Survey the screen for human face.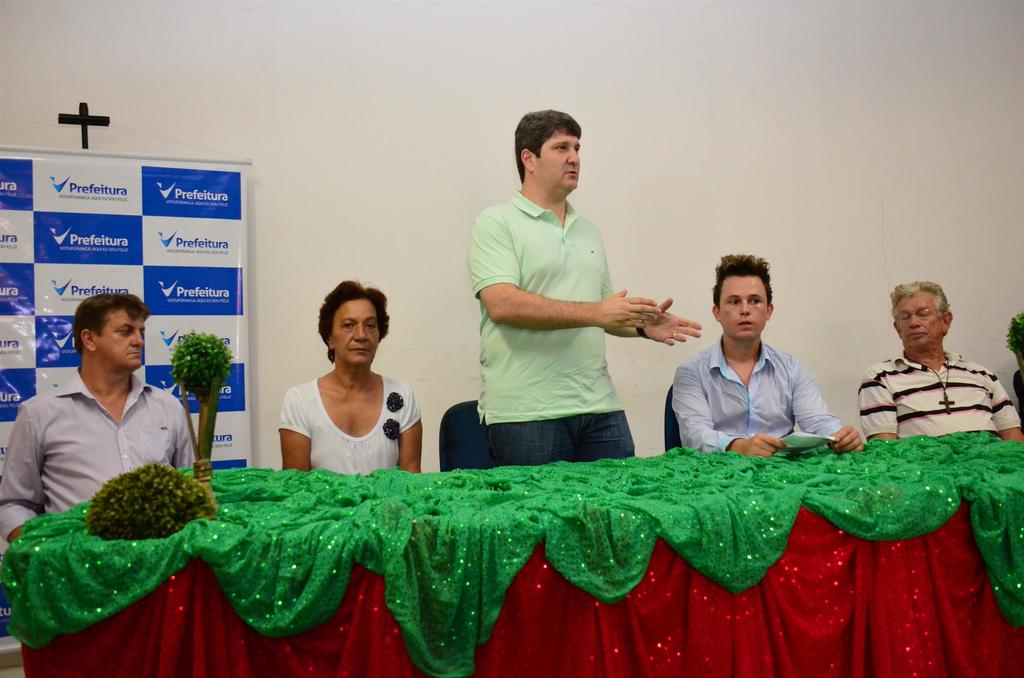
Survey found: <region>545, 124, 586, 196</region>.
